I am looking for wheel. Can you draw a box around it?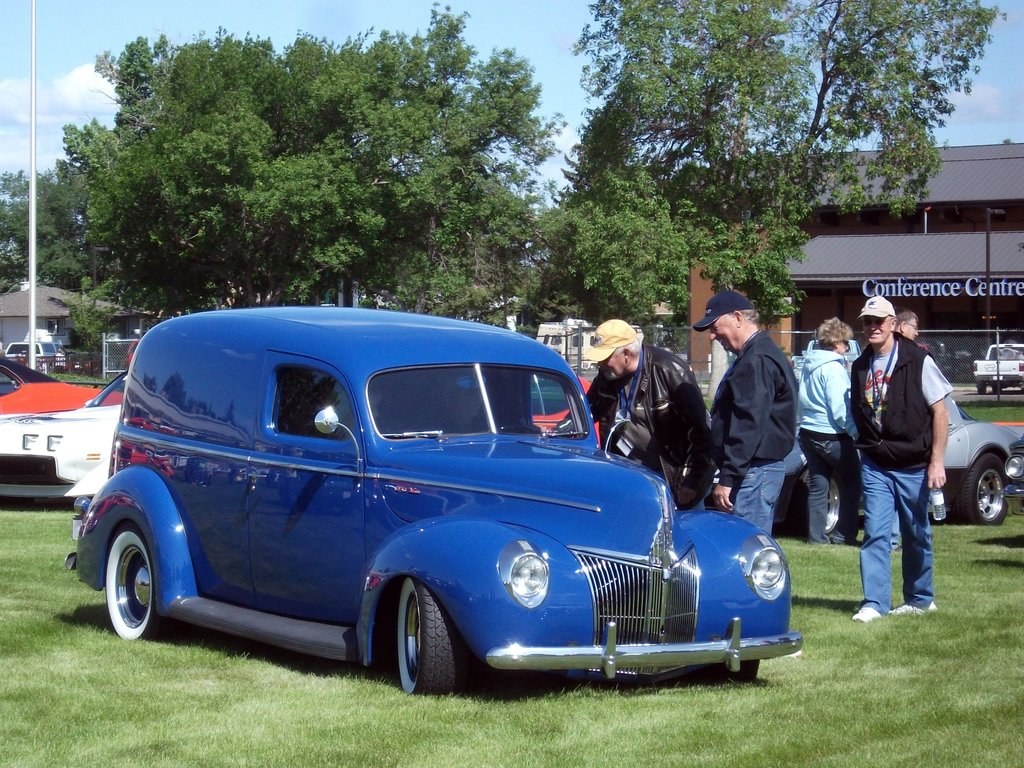
Sure, the bounding box is 378, 591, 461, 693.
